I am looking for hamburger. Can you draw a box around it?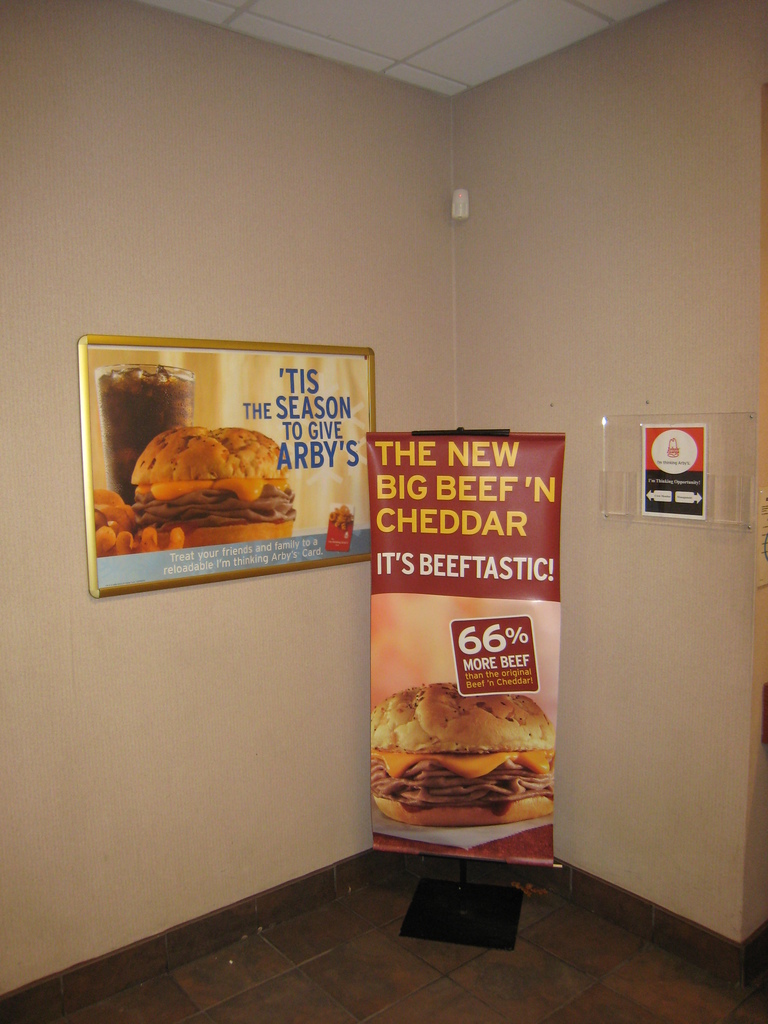
Sure, the bounding box is [369,681,555,826].
